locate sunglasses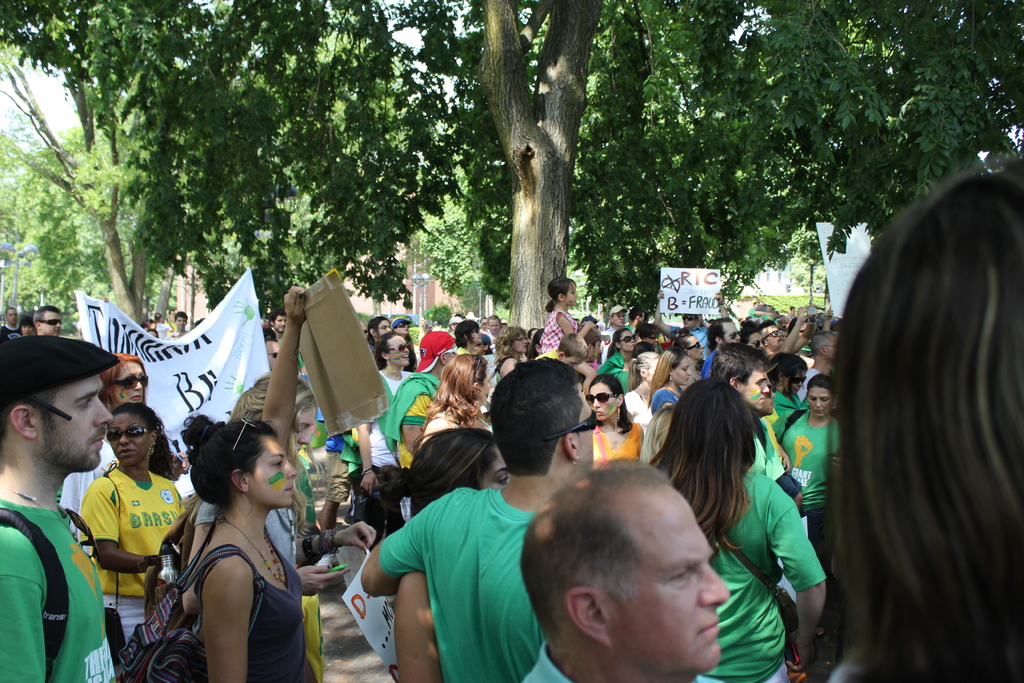
left=106, top=427, right=148, bottom=440
